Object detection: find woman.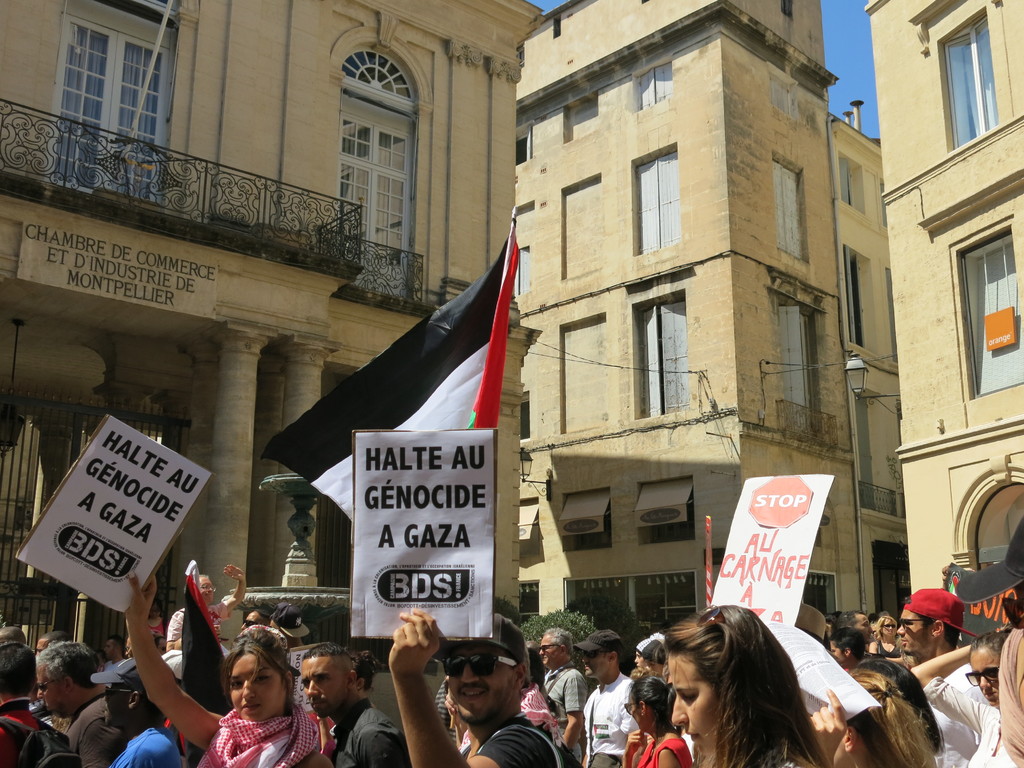
805 659 941 767.
